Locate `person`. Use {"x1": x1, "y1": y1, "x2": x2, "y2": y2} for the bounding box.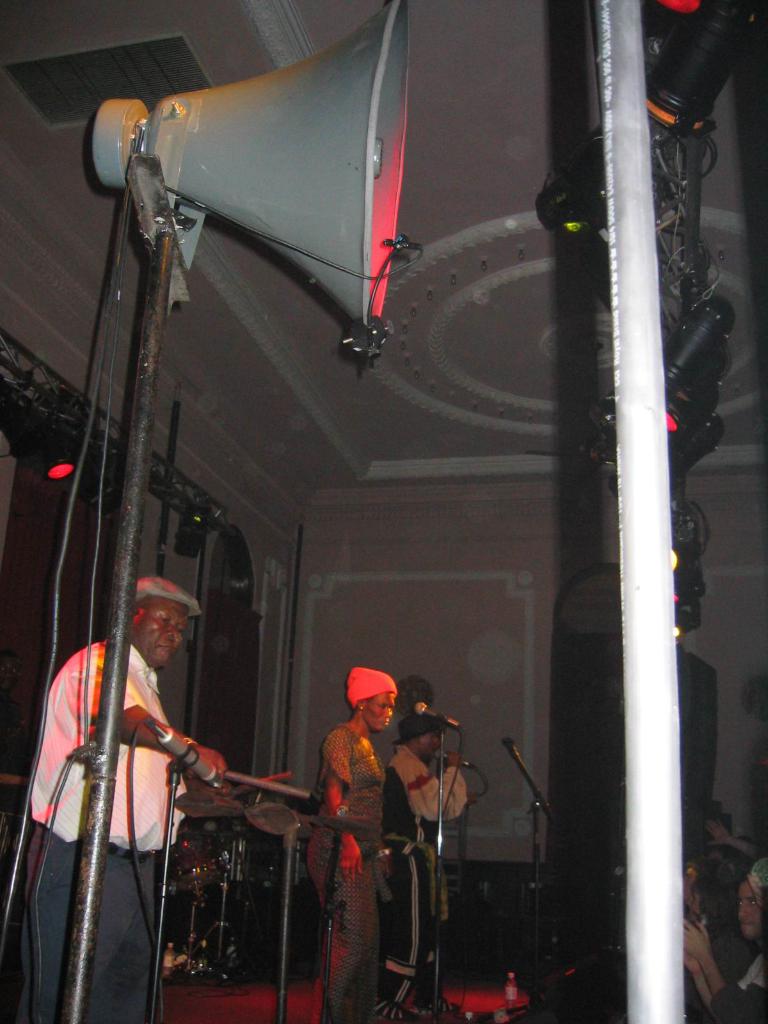
{"x1": 303, "y1": 649, "x2": 399, "y2": 1004}.
